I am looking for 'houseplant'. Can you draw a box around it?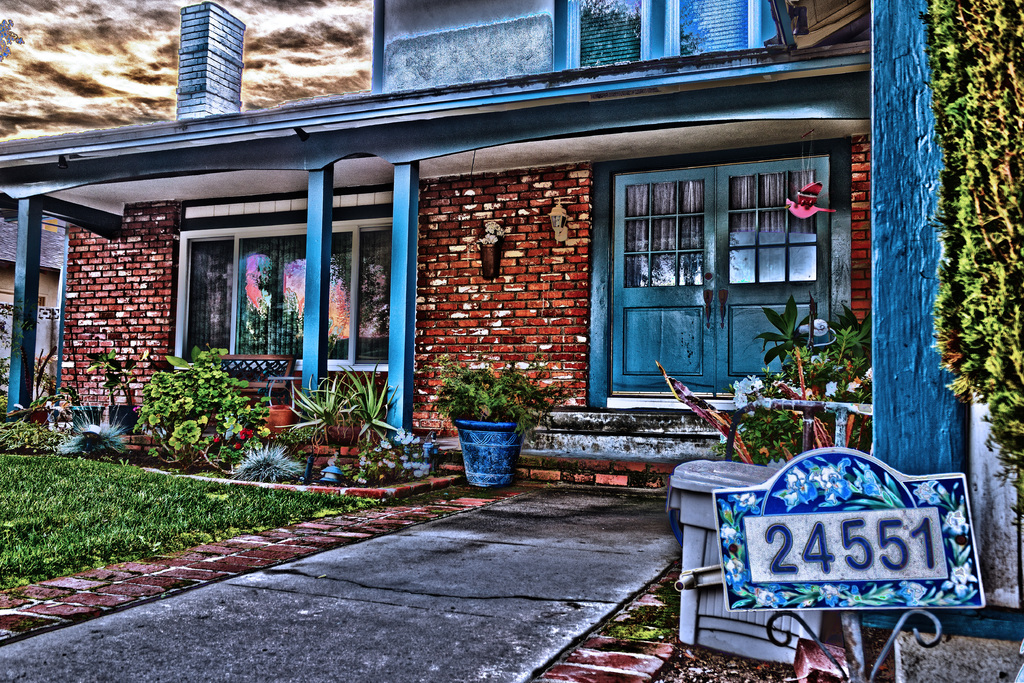
Sure, the bounding box is bbox=[86, 346, 130, 429].
